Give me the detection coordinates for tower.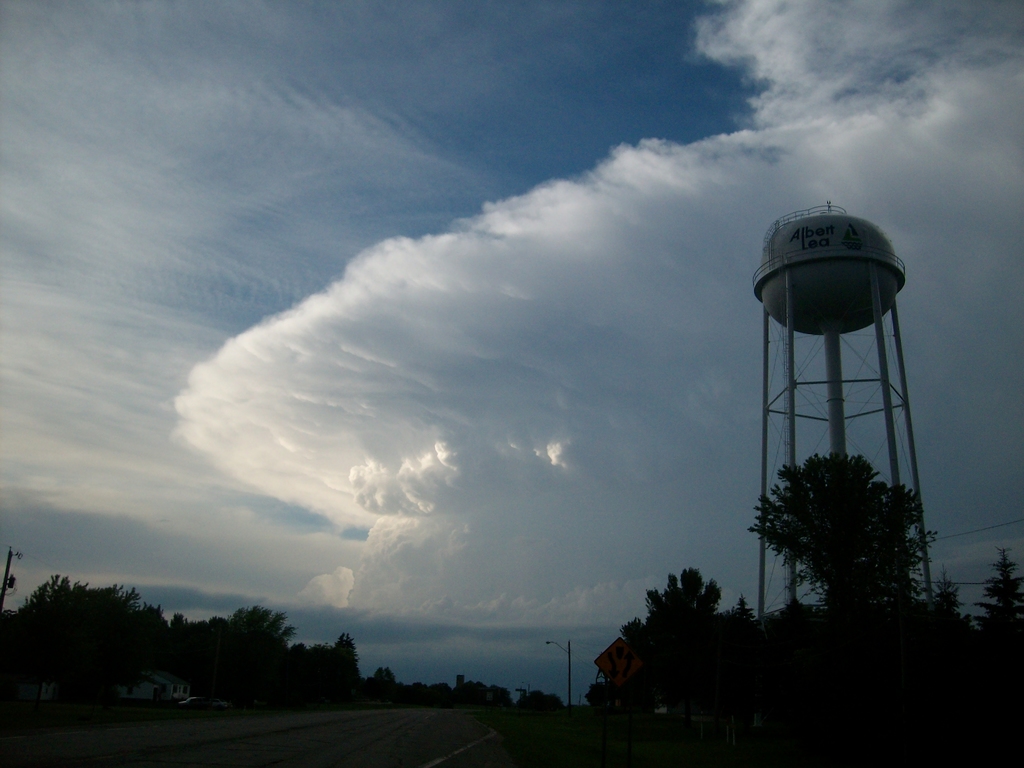
(745,177,938,606).
